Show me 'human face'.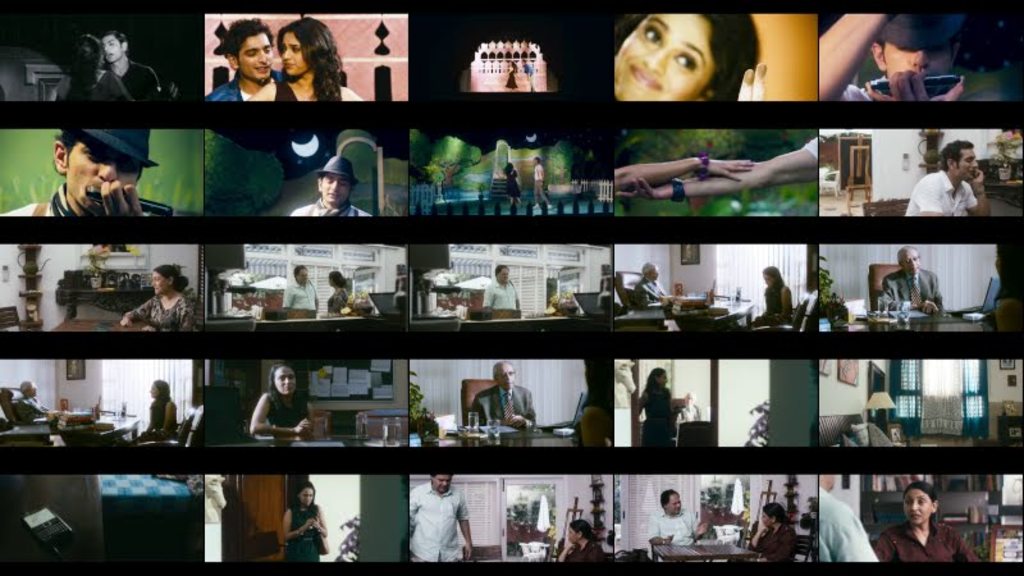
'human face' is here: [left=495, top=260, right=511, bottom=284].
